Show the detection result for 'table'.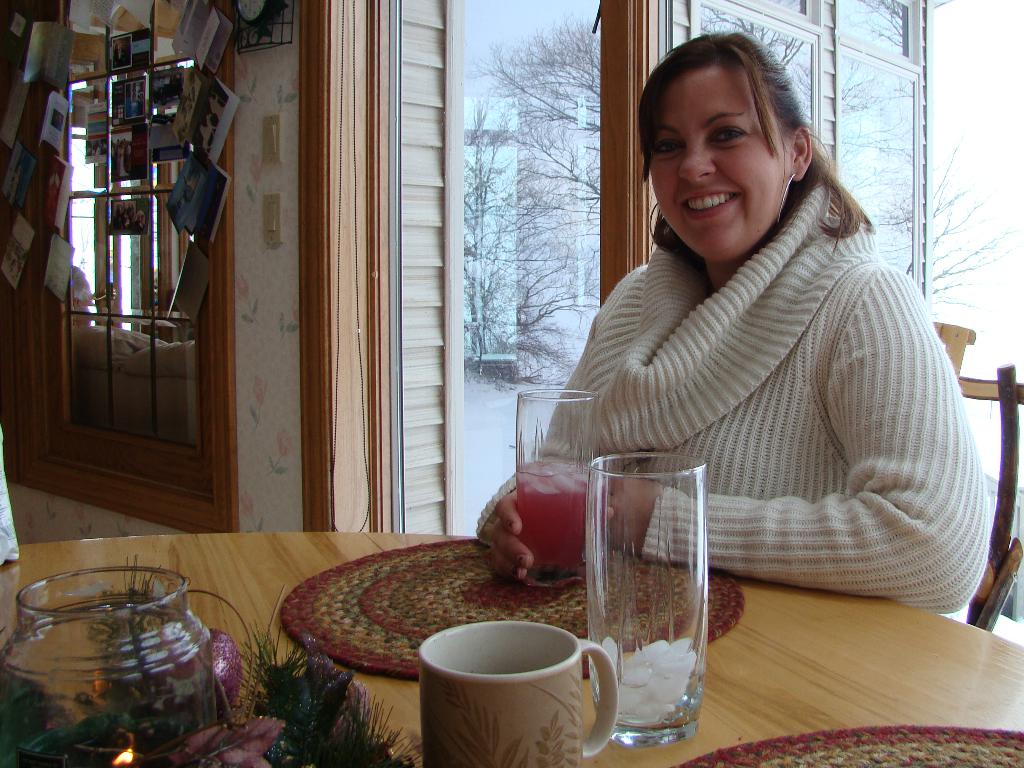
x1=0 y1=529 x2=1023 y2=767.
